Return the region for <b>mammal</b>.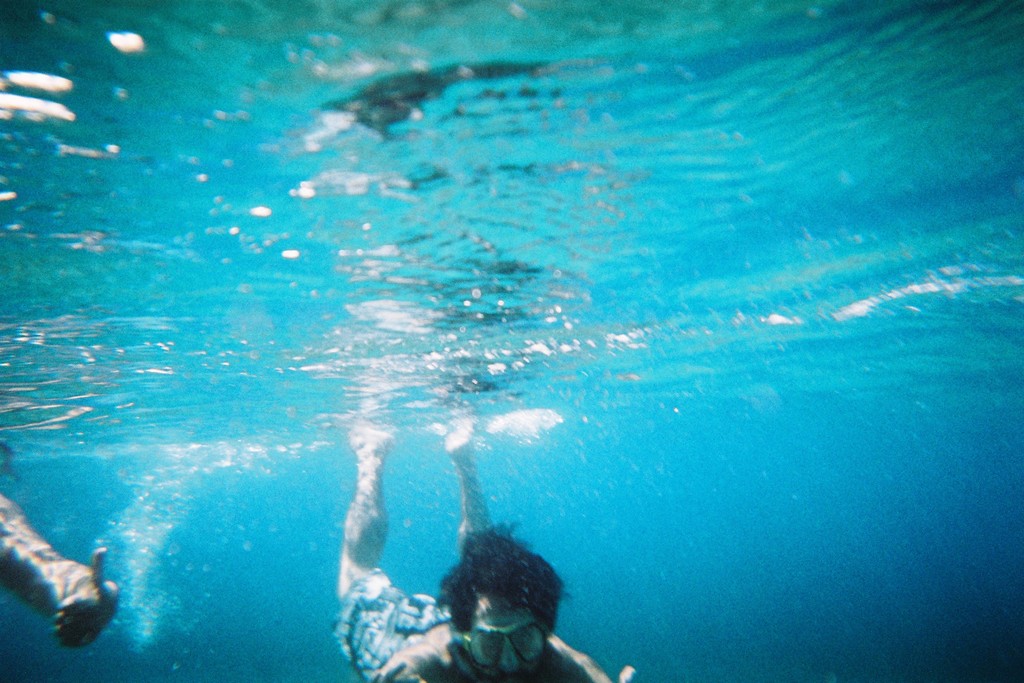
[0,491,122,652].
